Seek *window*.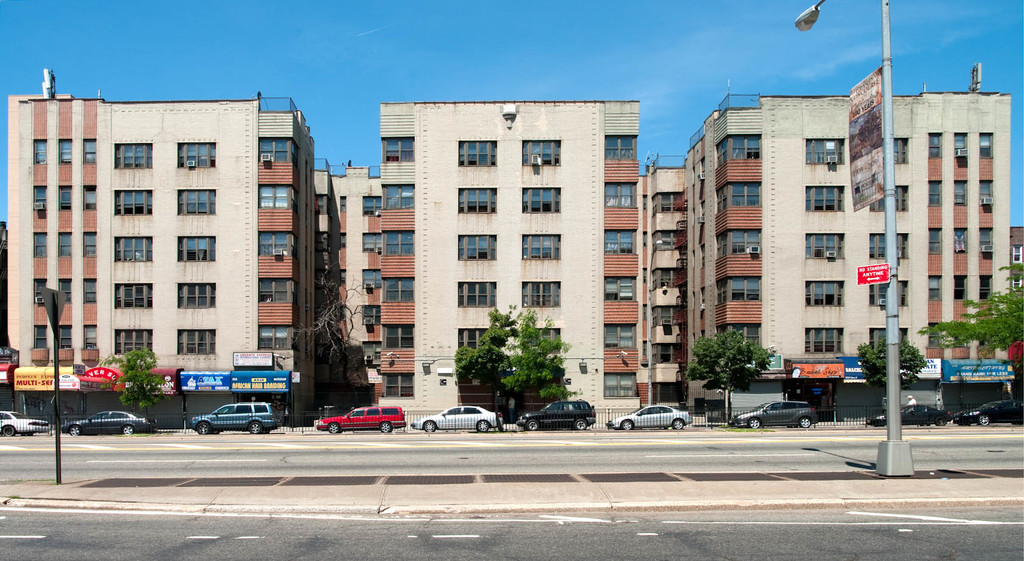
[364,232,384,251].
